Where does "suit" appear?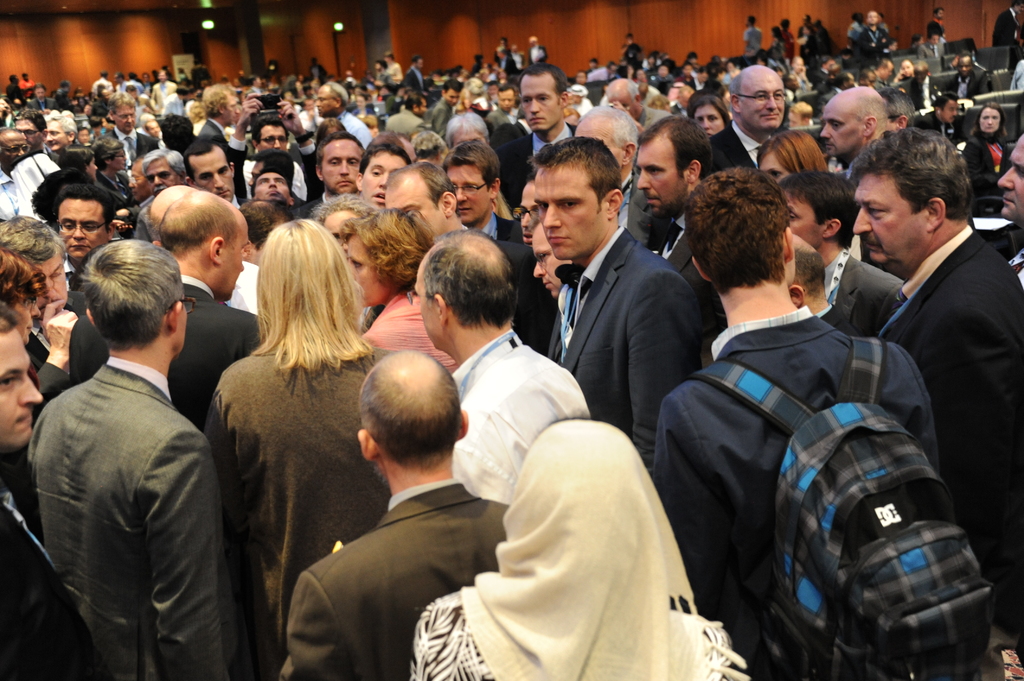
Appears at {"x1": 707, "y1": 120, "x2": 760, "y2": 186}.
